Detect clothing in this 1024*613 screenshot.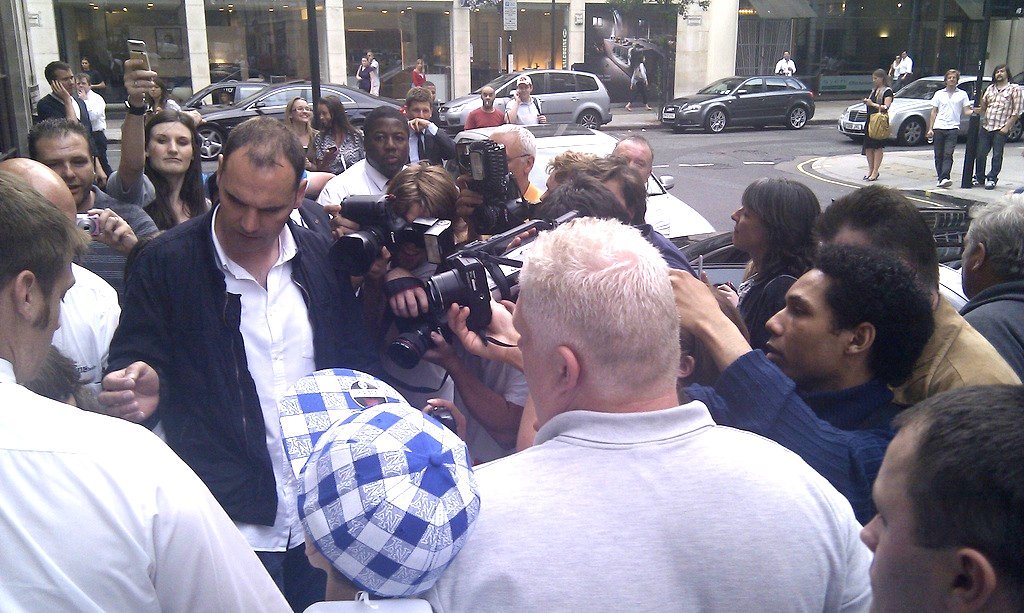
Detection: bbox(83, 86, 99, 128).
